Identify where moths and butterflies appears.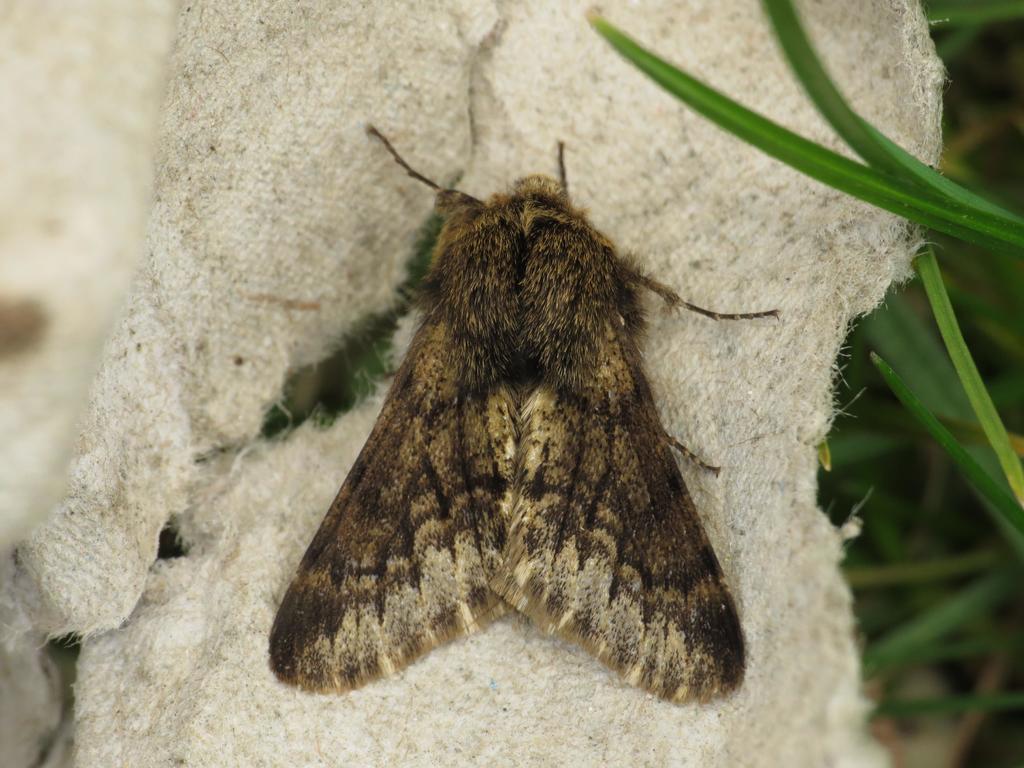
Appears at rect(265, 118, 787, 716).
